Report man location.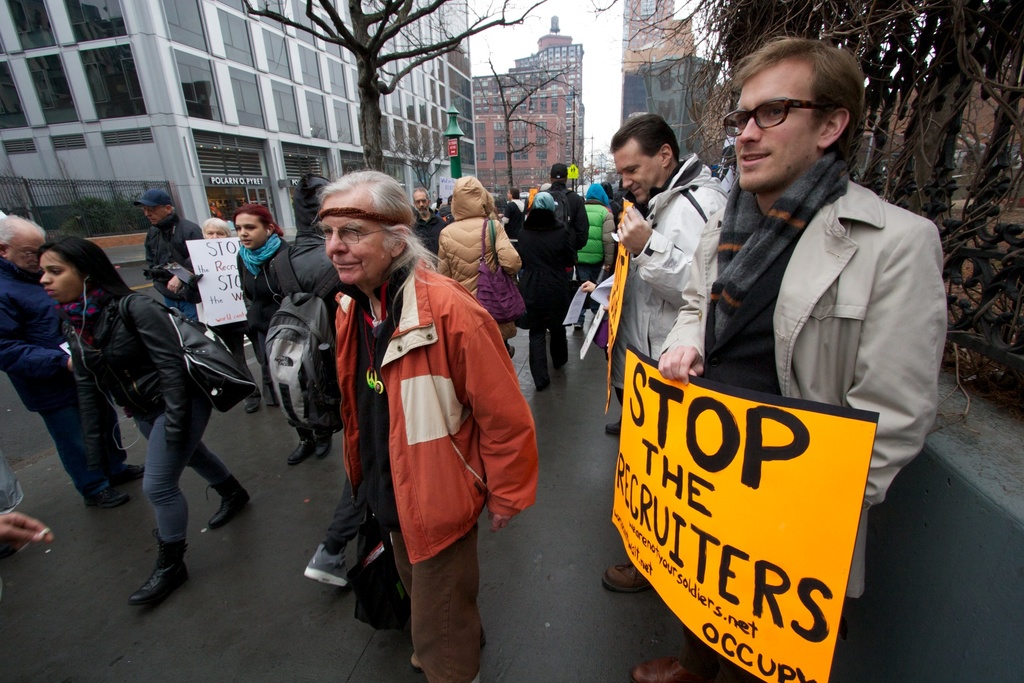
Report: region(0, 204, 144, 512).
